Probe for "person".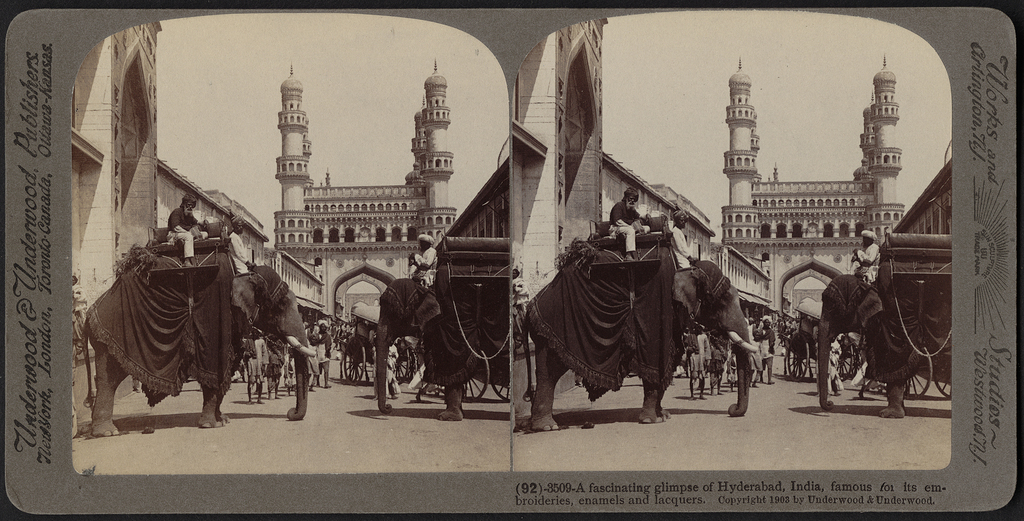
Probe result: BBox(660, 206, 703, 274).
